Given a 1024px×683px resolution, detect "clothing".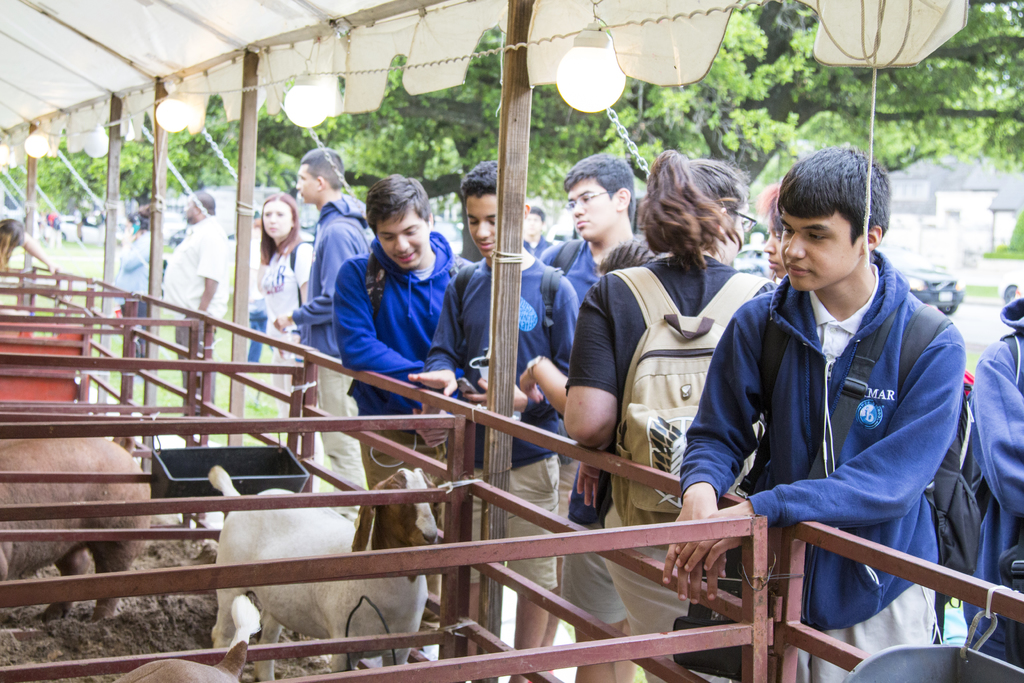
select_region(563, 250, 772, 682).
